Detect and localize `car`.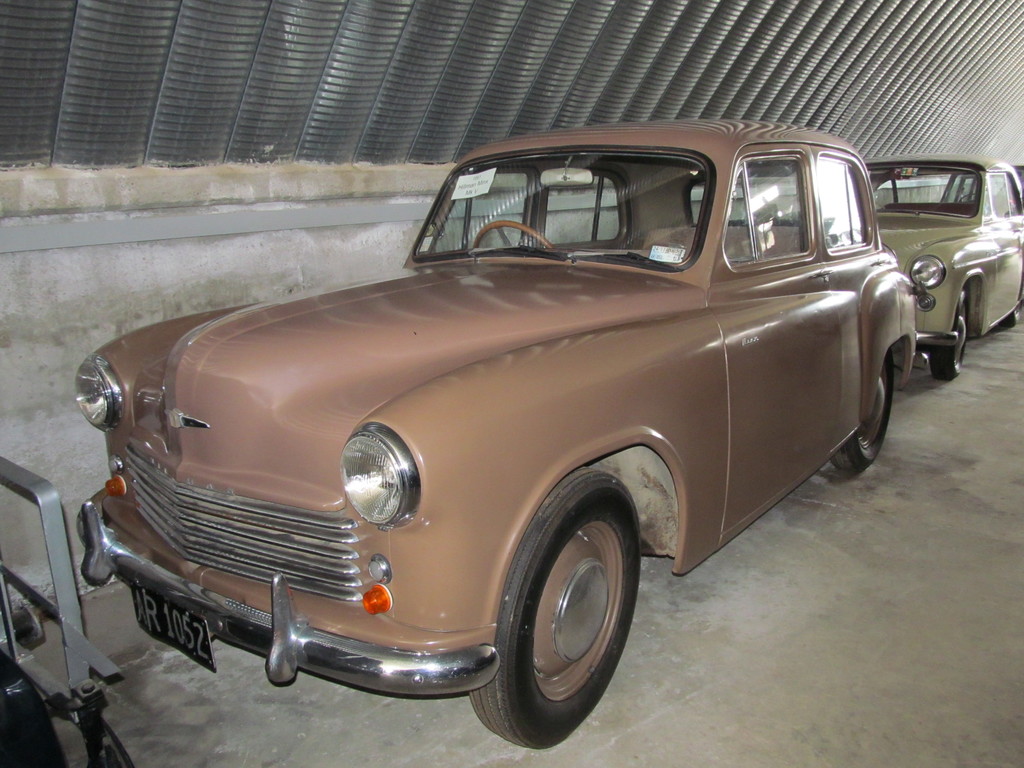
Localized at (72,118,920,755).
